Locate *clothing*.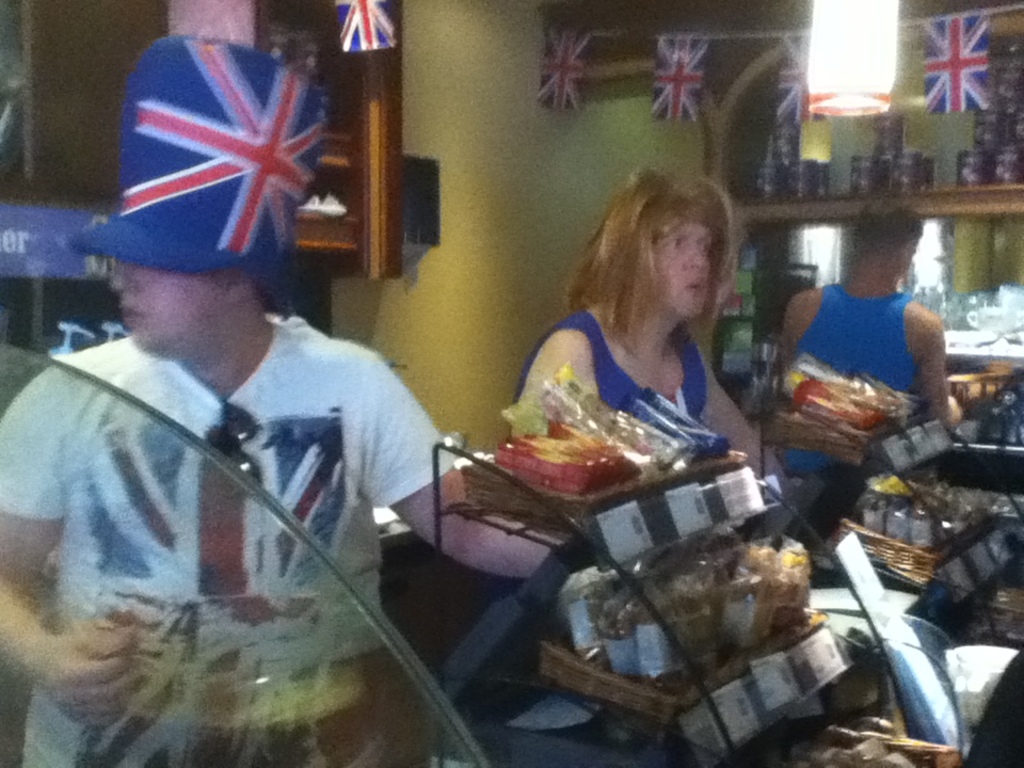
Bounding box: l=476, t=327, r=721, b=593.
